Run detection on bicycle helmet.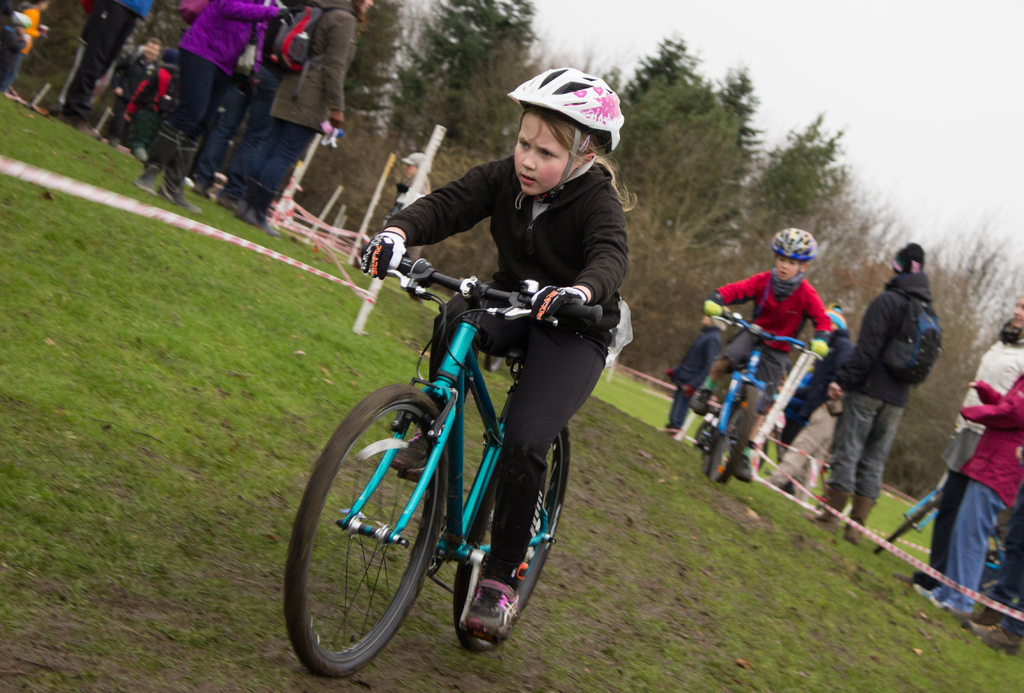
Result: x1=771, y1=224, x2=814, y2=259.
